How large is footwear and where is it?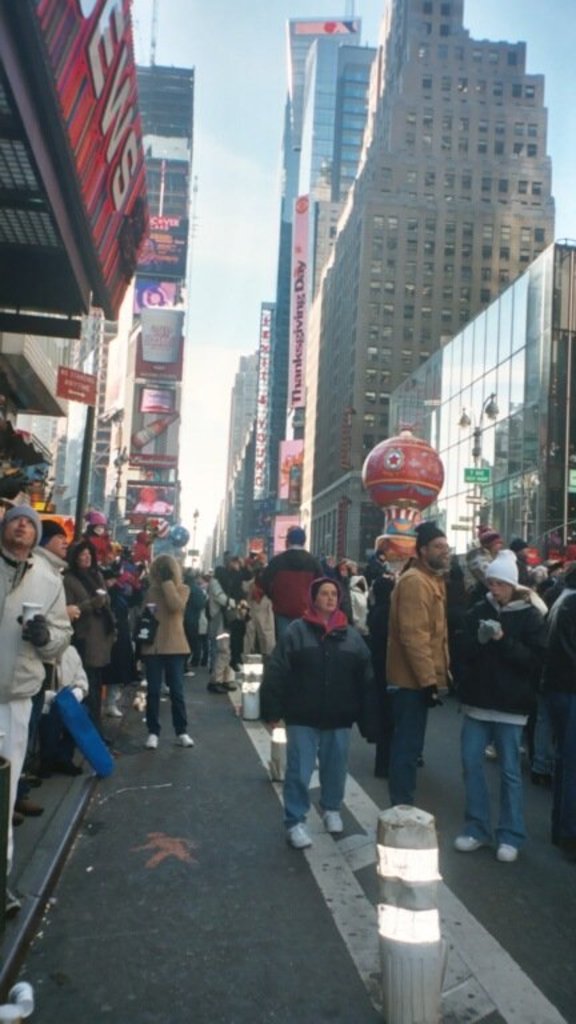
Bounding box: 145 733 156 747.
